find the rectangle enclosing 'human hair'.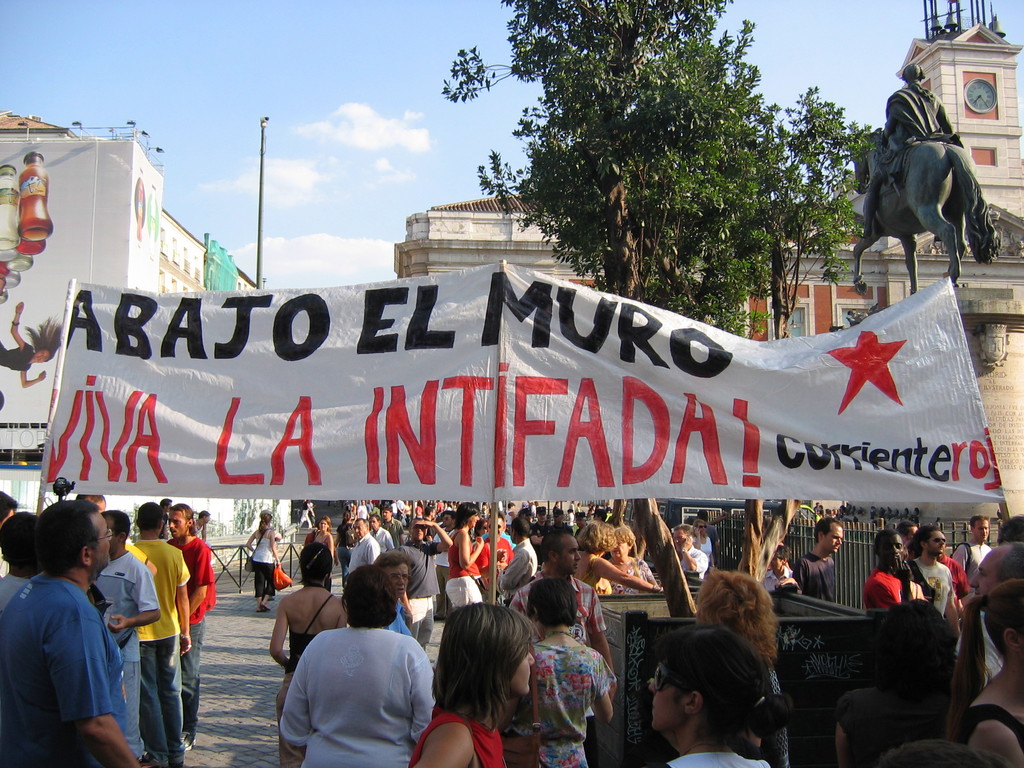
345/563/402/632.
